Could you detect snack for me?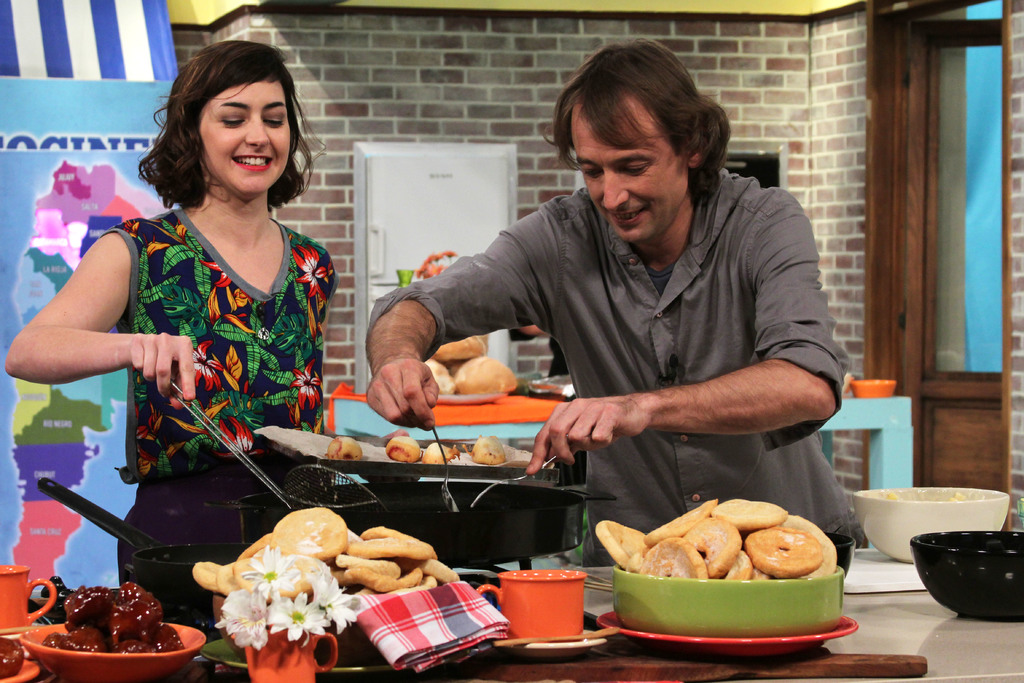
Detection result: [left=425, top=359, right=456, bottom=394].
